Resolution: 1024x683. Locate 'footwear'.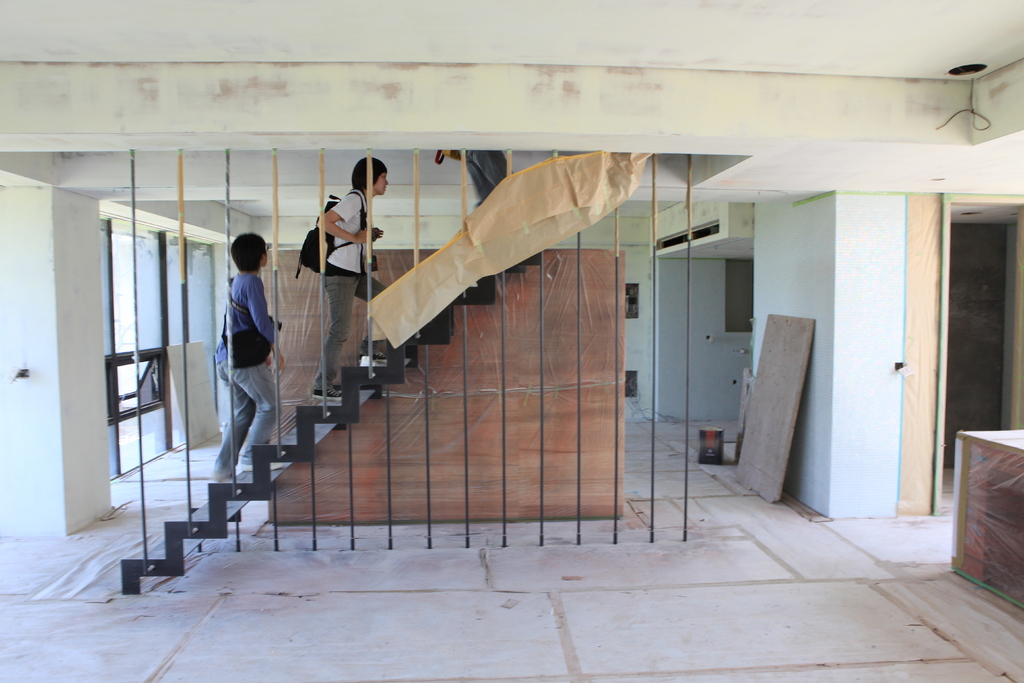
box=[314, 387, 342, 399].
